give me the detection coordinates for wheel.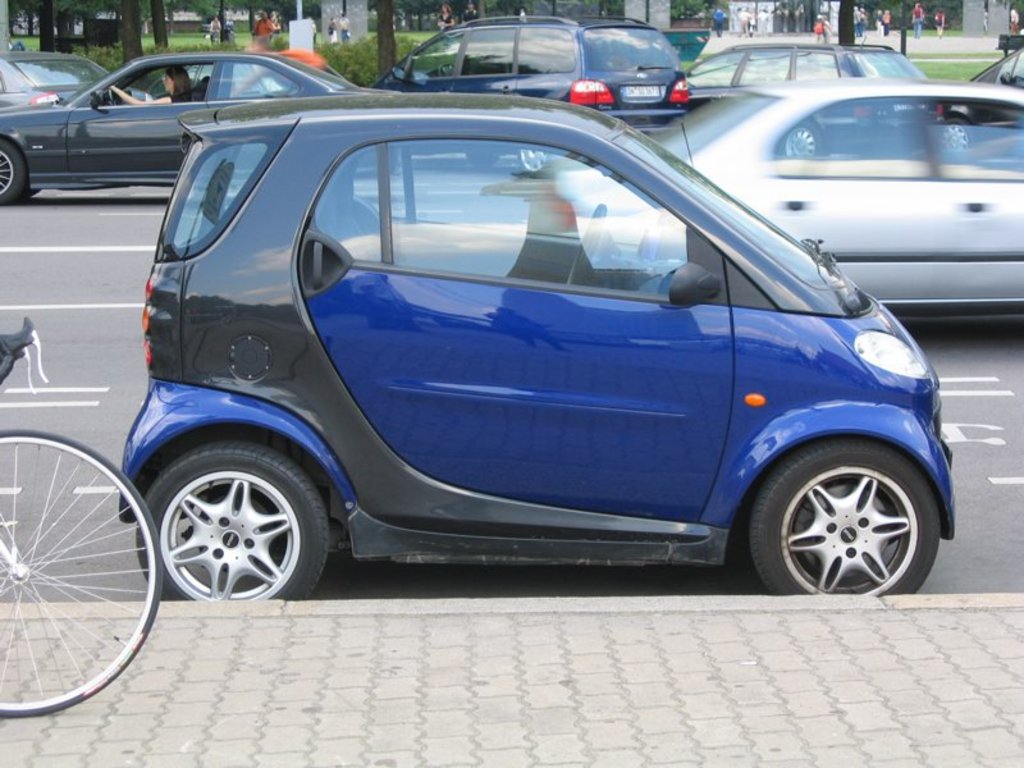
region(0, 137, 28, 200).
